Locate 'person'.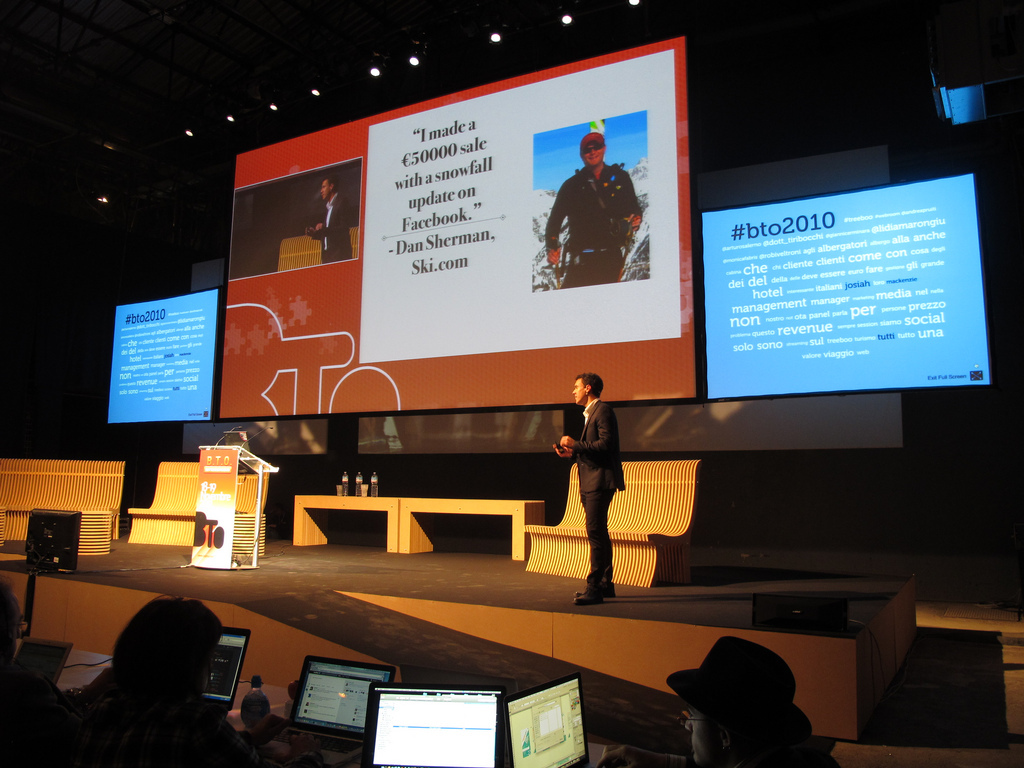
Bounding box: 555:357:636:591.
